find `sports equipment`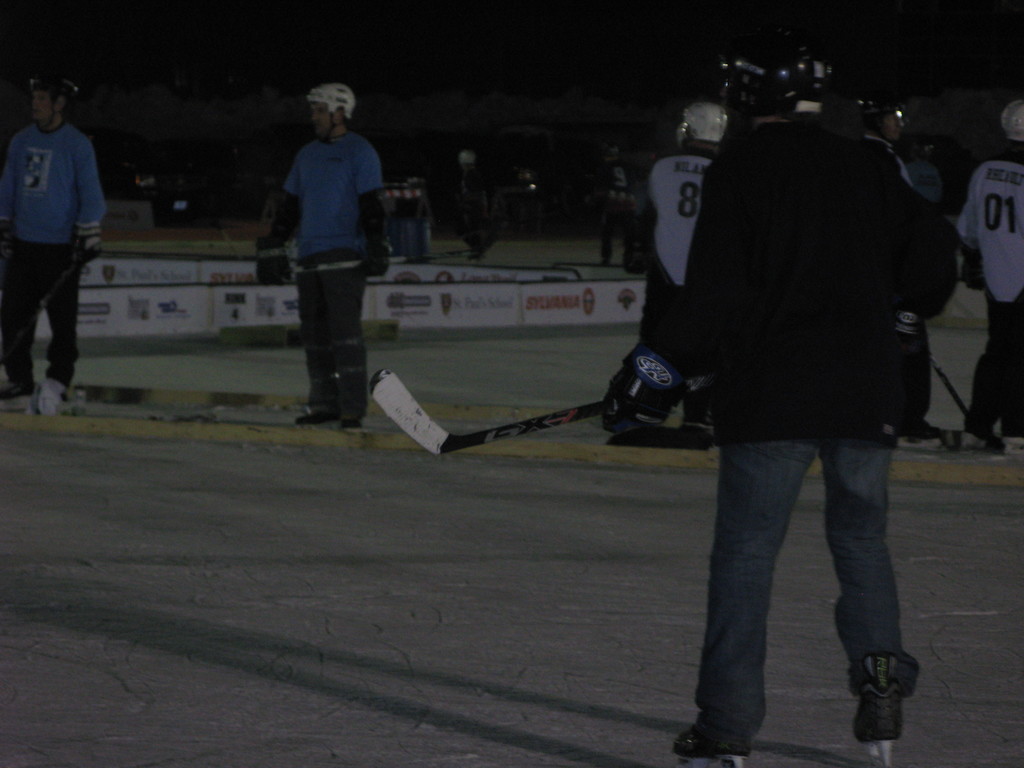
crop(65, 387, 90, 410)
